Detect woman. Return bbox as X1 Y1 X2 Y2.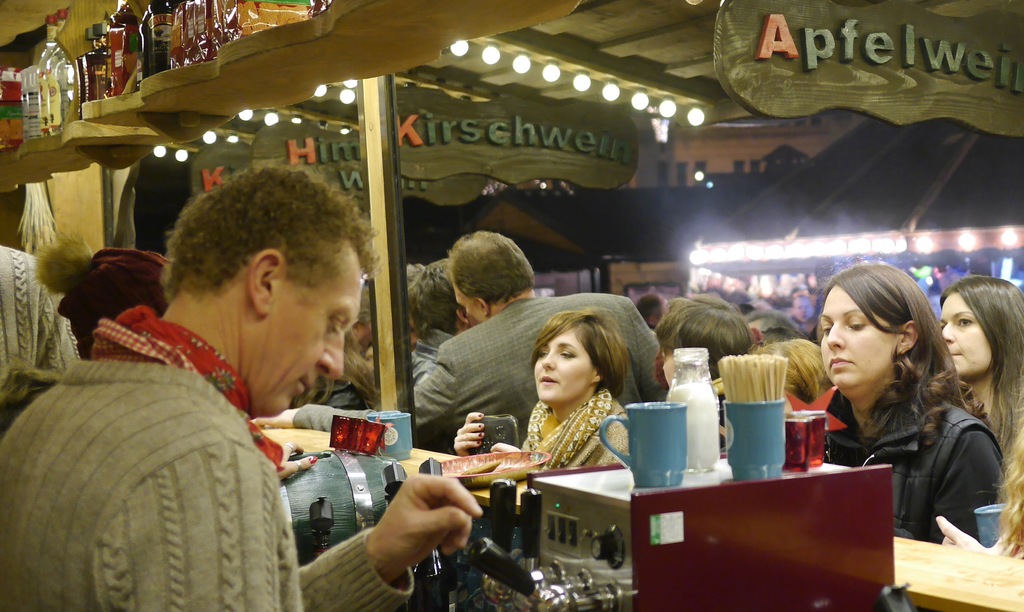
743 335 831 407.
